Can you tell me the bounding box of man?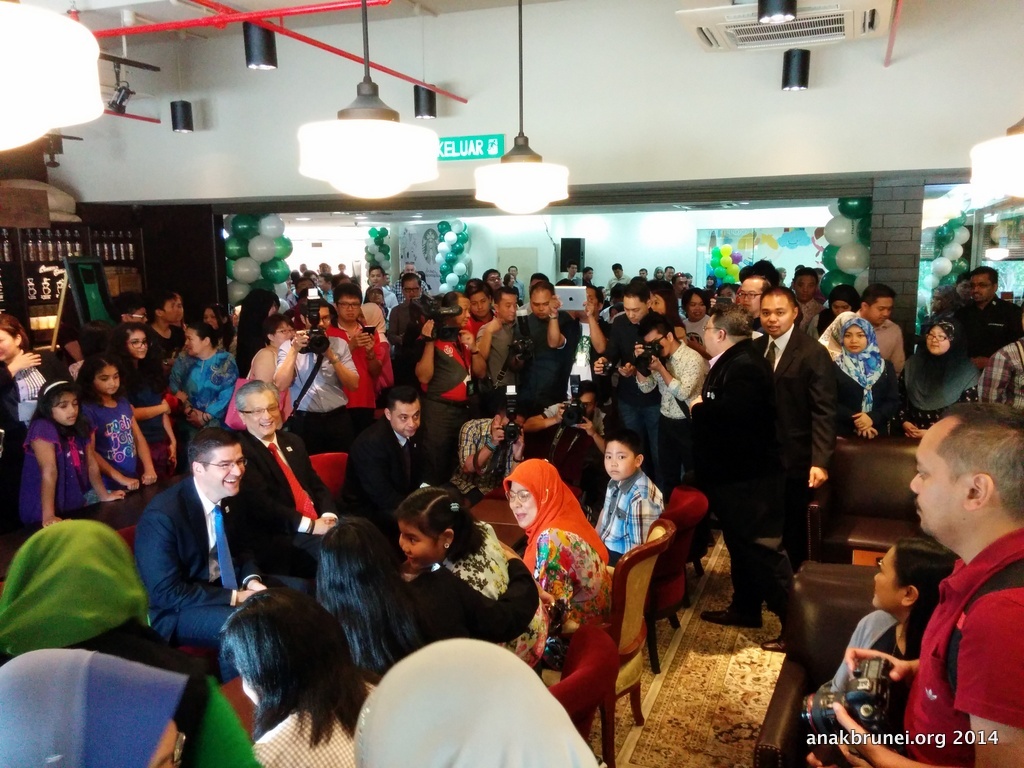
pyautogui.locateOnScreen(626, 313, 701, 488).
